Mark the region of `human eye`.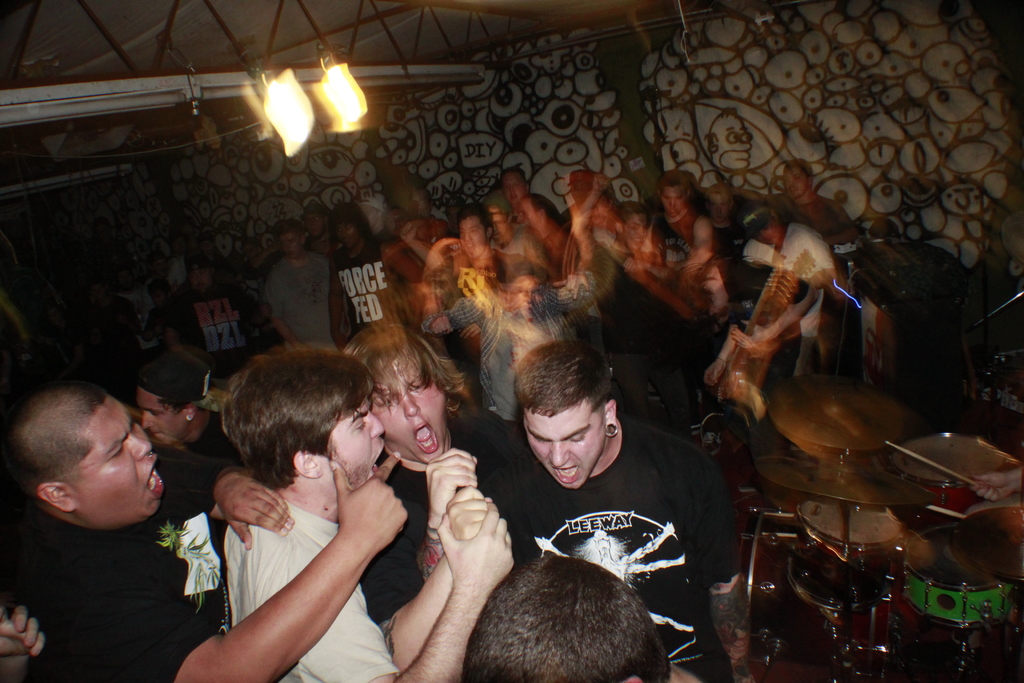
Region: box=[147, 411, 163, 420].
